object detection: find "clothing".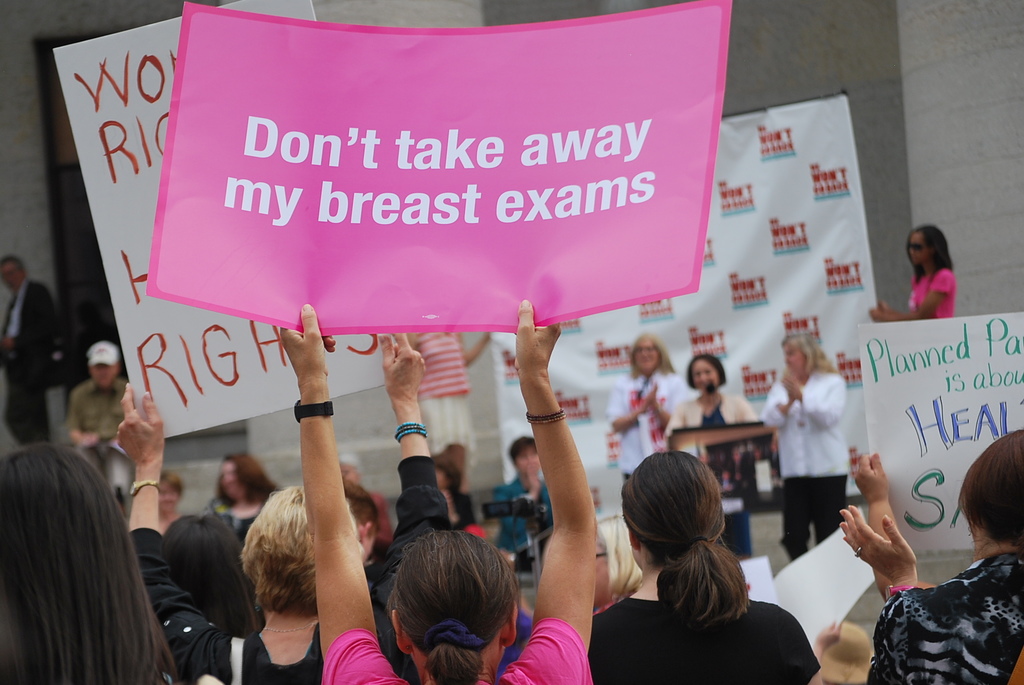
x1=445, y1=484, x2=482, y2=531.
